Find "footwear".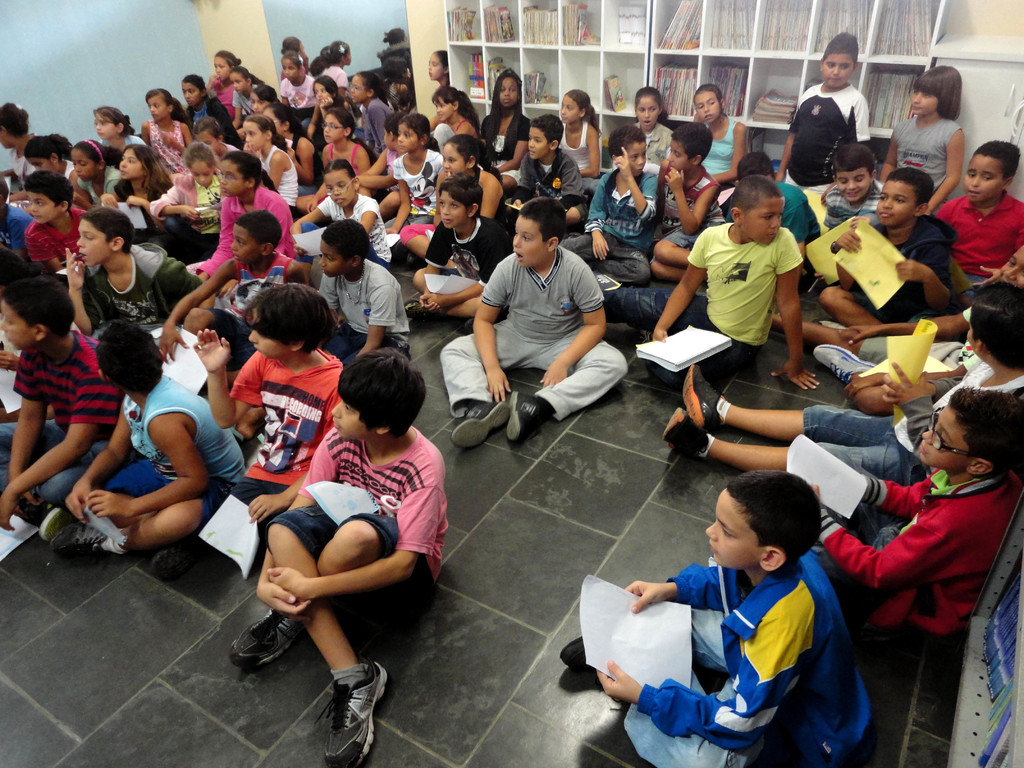
pyautogui.locateOnScreen(51, 521, 109, 550).
